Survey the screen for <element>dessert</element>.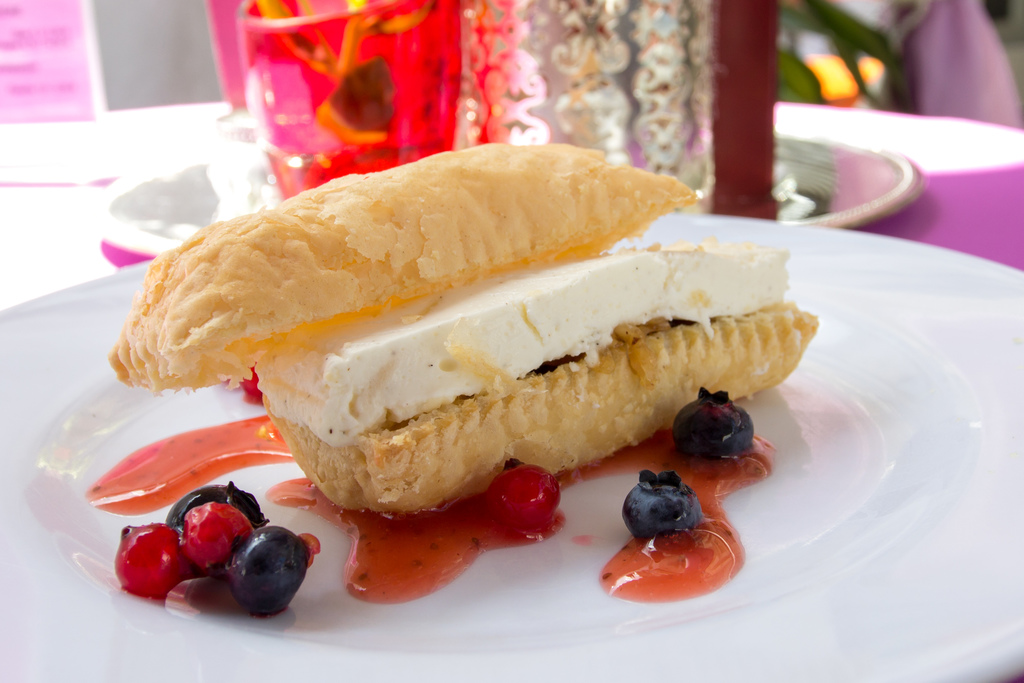
Survey found: (622, 463, 713, 538).
